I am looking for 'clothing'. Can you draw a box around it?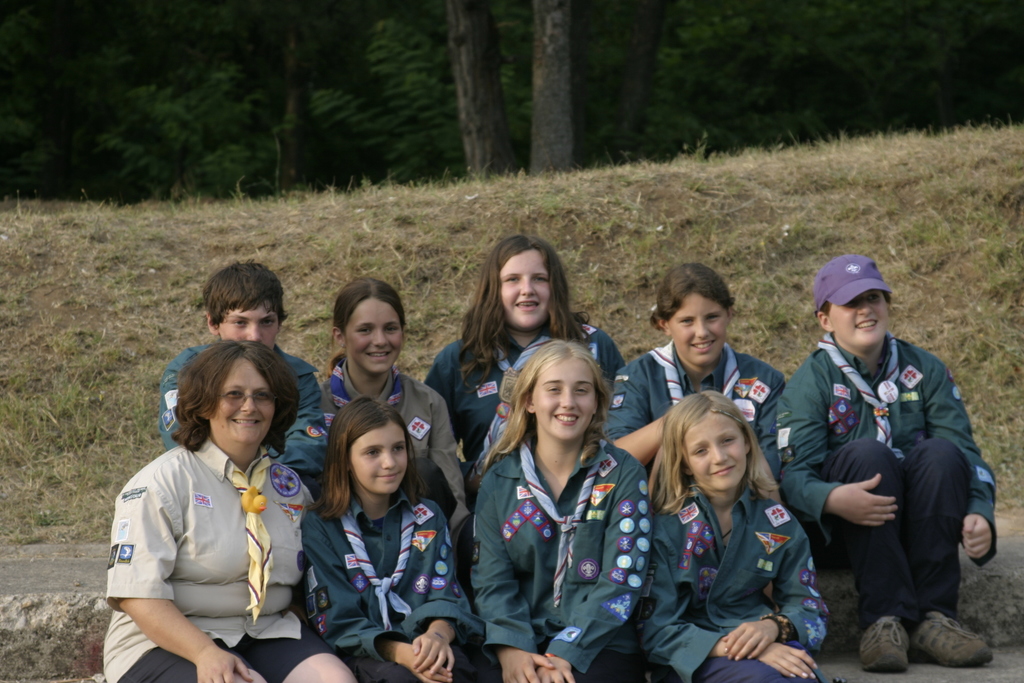
Sure, the bounding box is {"left": 106, "top": 422, "right": 298, "bottom": 656}.
